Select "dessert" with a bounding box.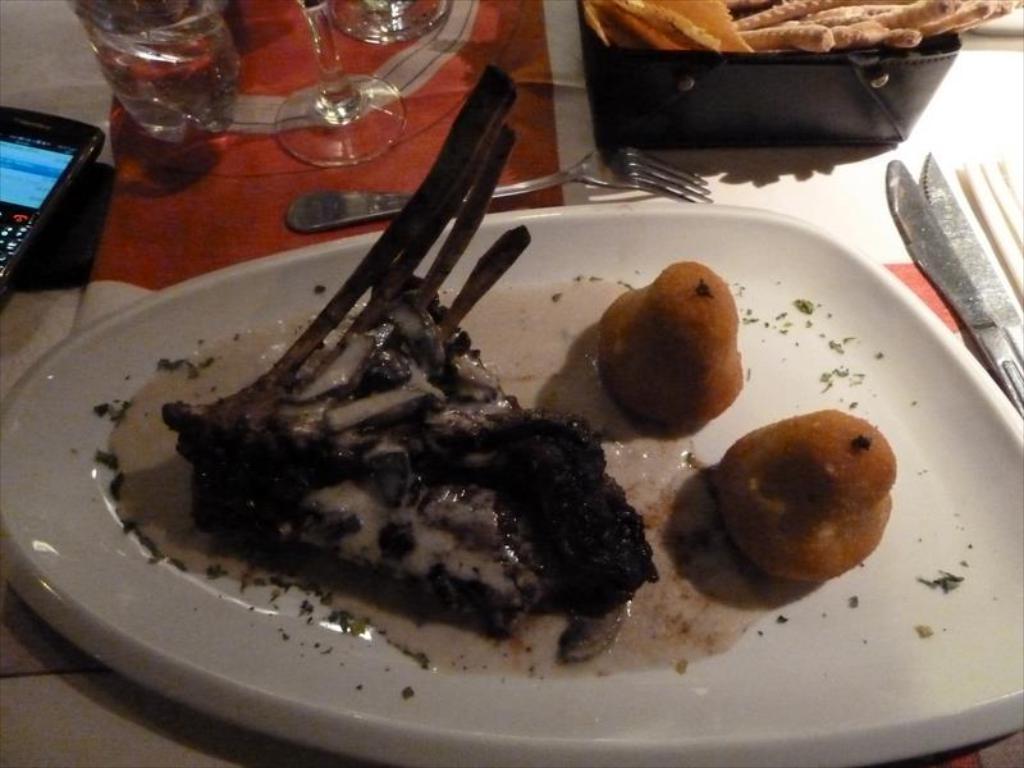
<region>701, 415, 901, 617</region>.
